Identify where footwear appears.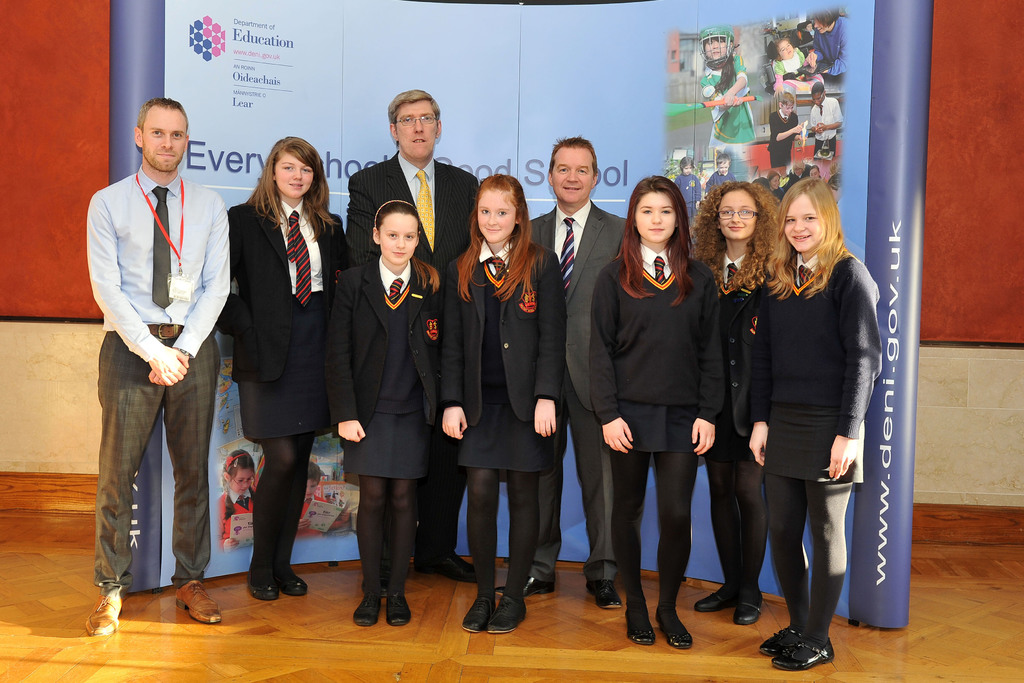
Appears at [left=755, top=629, right=797, bottom=652].
